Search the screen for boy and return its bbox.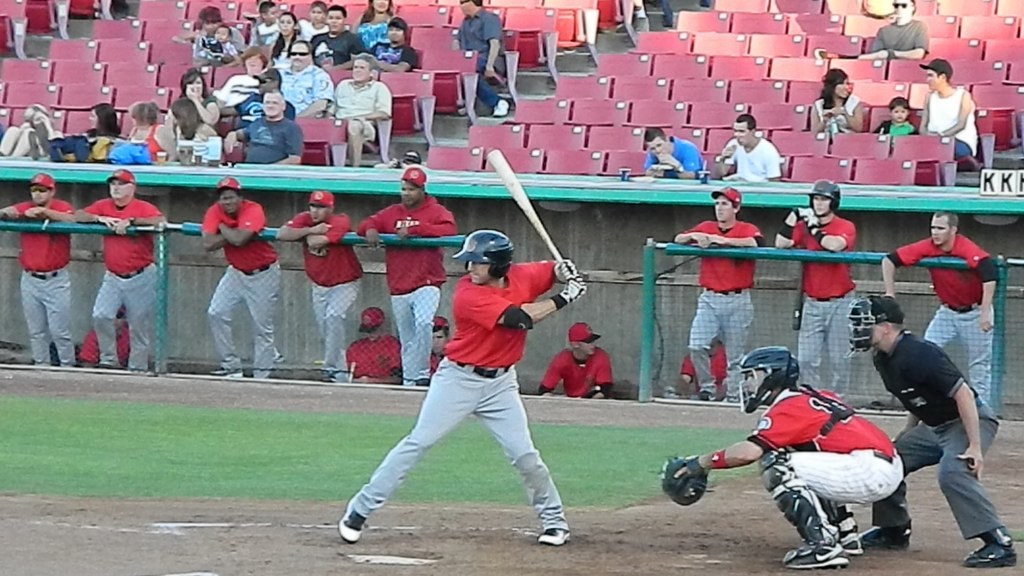
Found: 202 20 237 66.
